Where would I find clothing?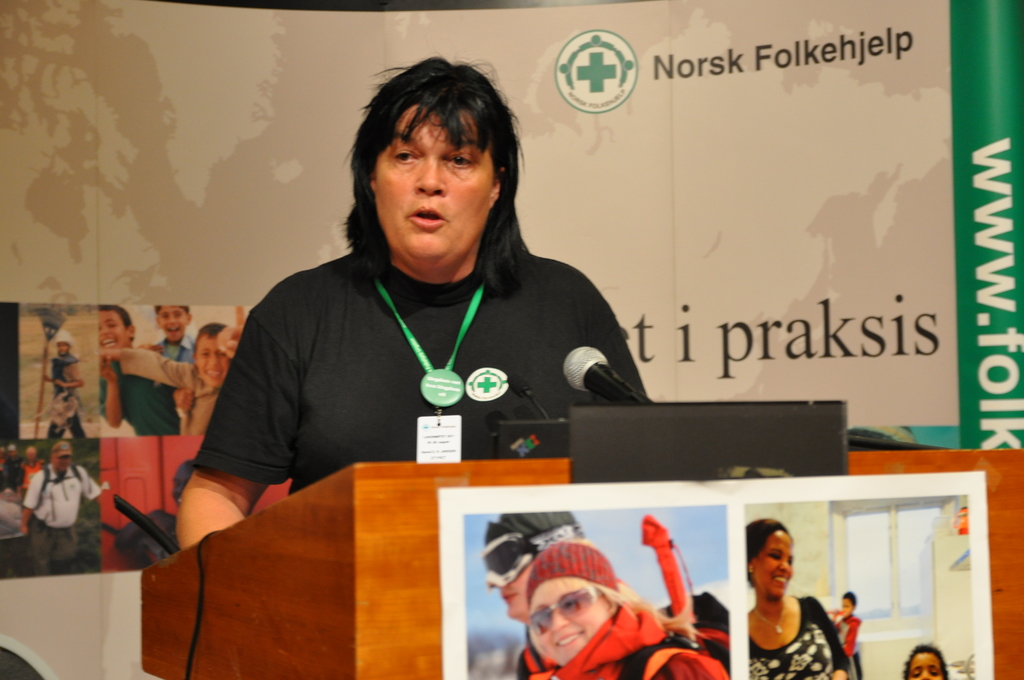
At bbox(523, 601, 728, 679).
